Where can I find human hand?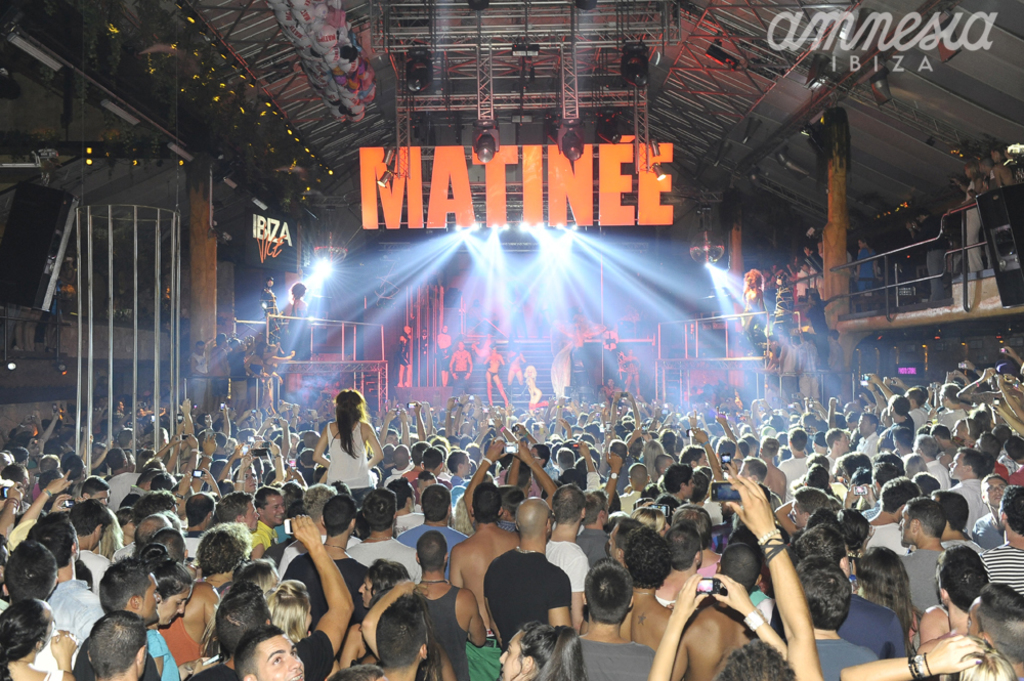
You can find it at [709,573,752,612].
